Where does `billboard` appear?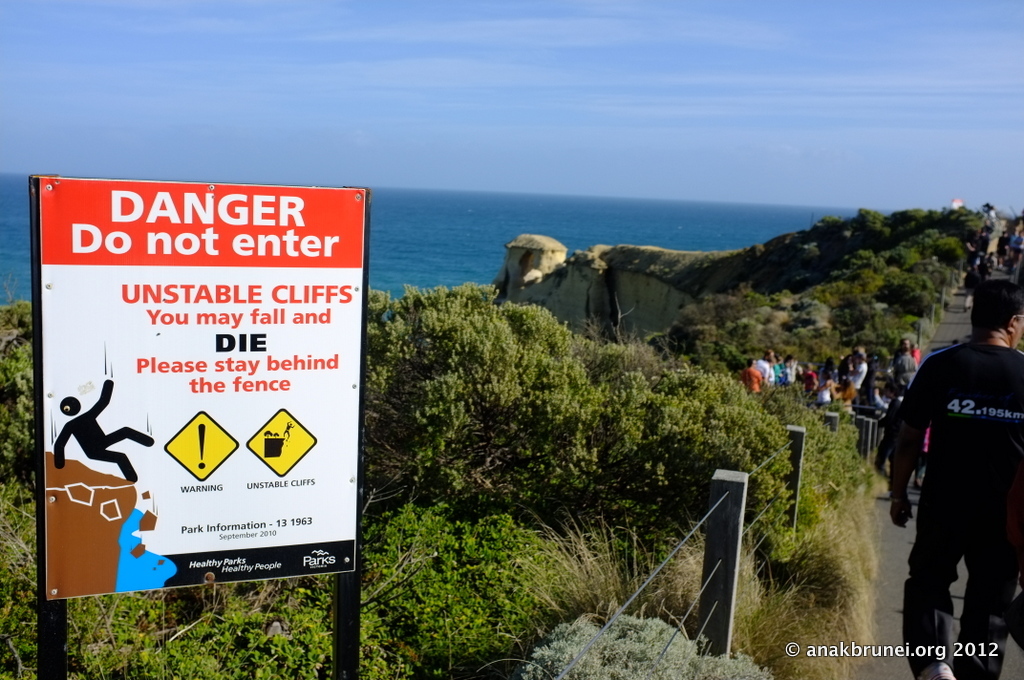
Appears at detection(28, 148, 374, 661).
